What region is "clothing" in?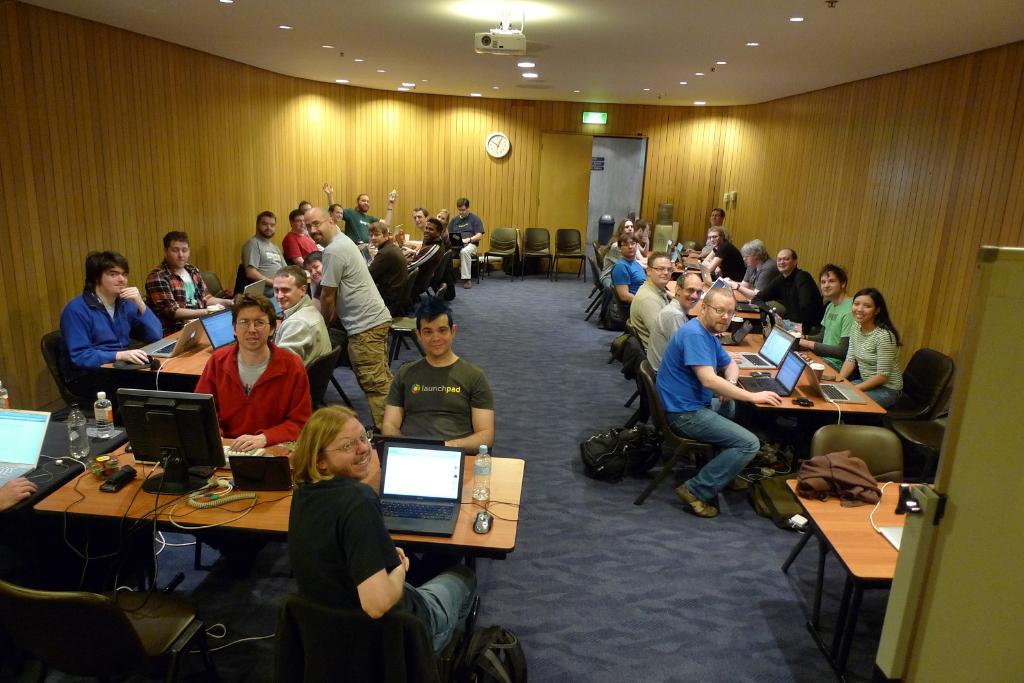
crop(701, 224, 733, 248).
